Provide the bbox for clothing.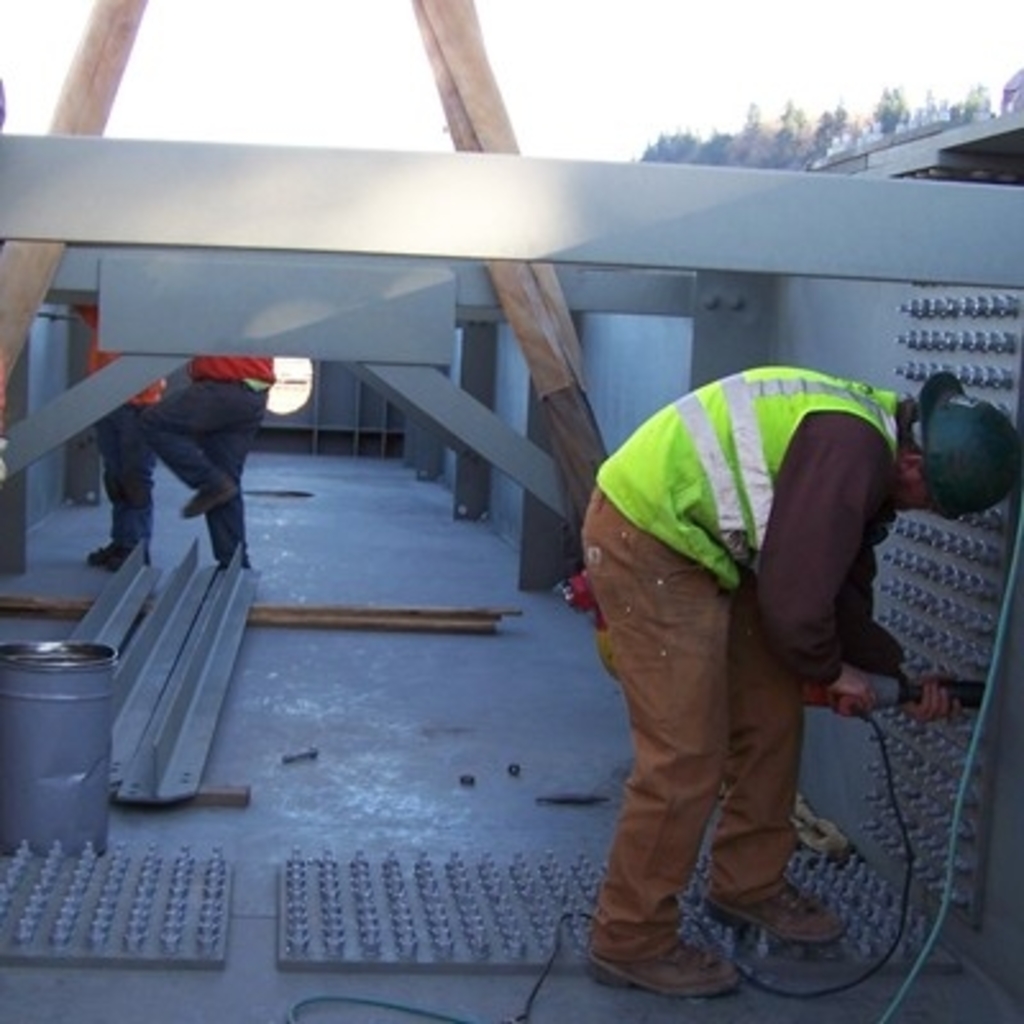
x1=72 y1=297 x2=164 y2=548.
